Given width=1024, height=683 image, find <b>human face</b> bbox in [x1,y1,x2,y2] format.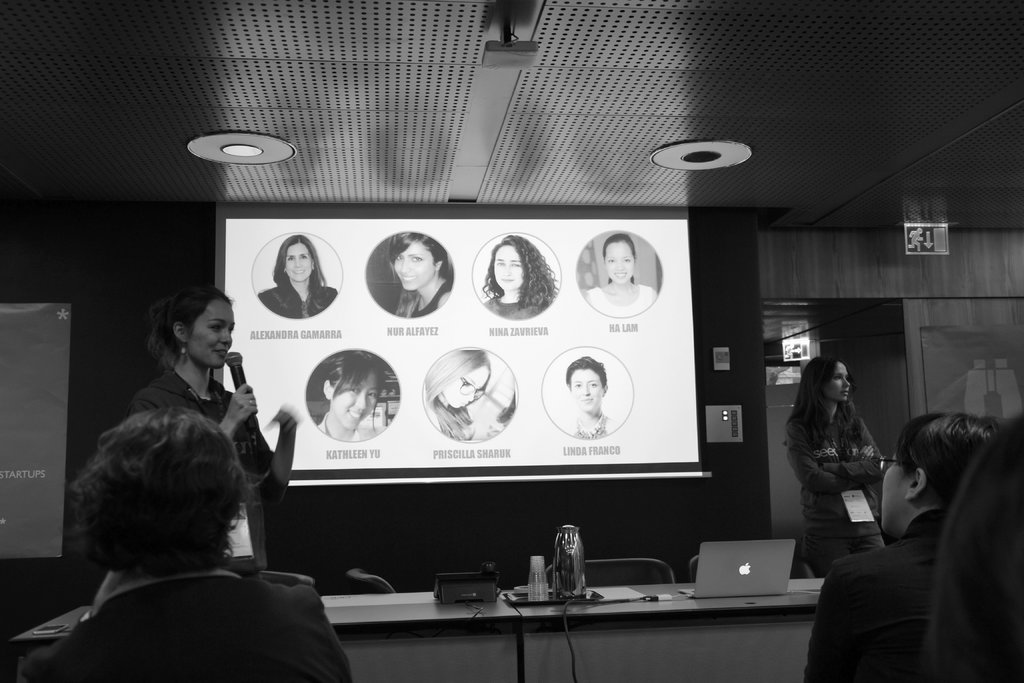
[443,365,490,411].
